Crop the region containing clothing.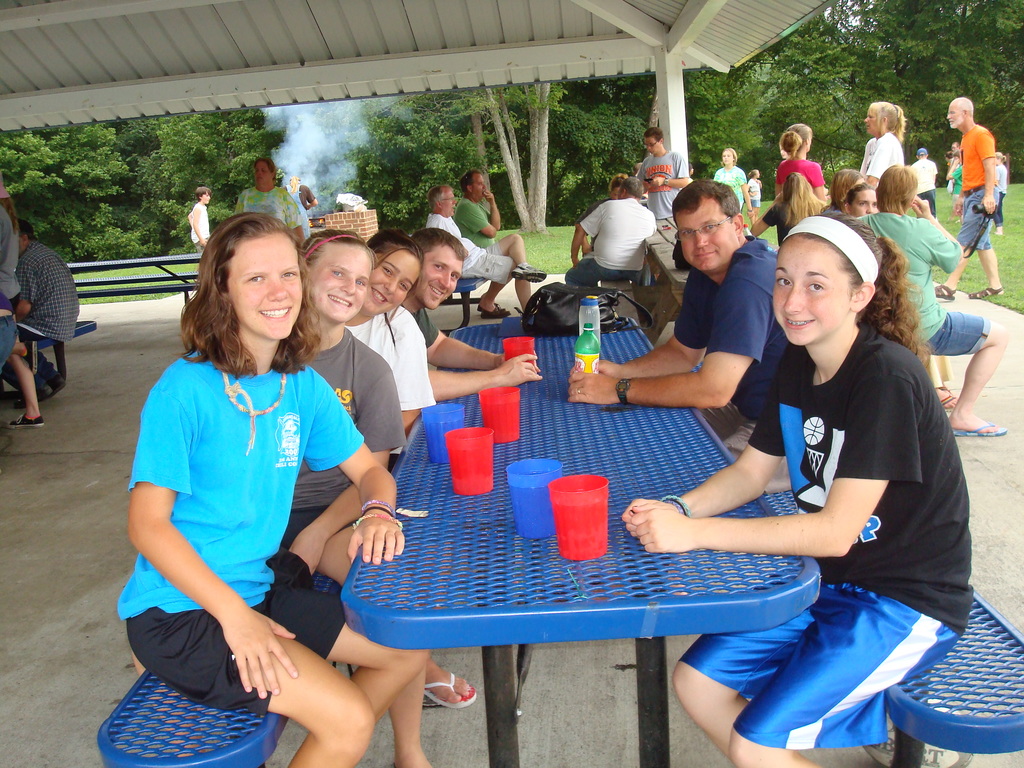
Crop region: [861, 125, 917, 188].
